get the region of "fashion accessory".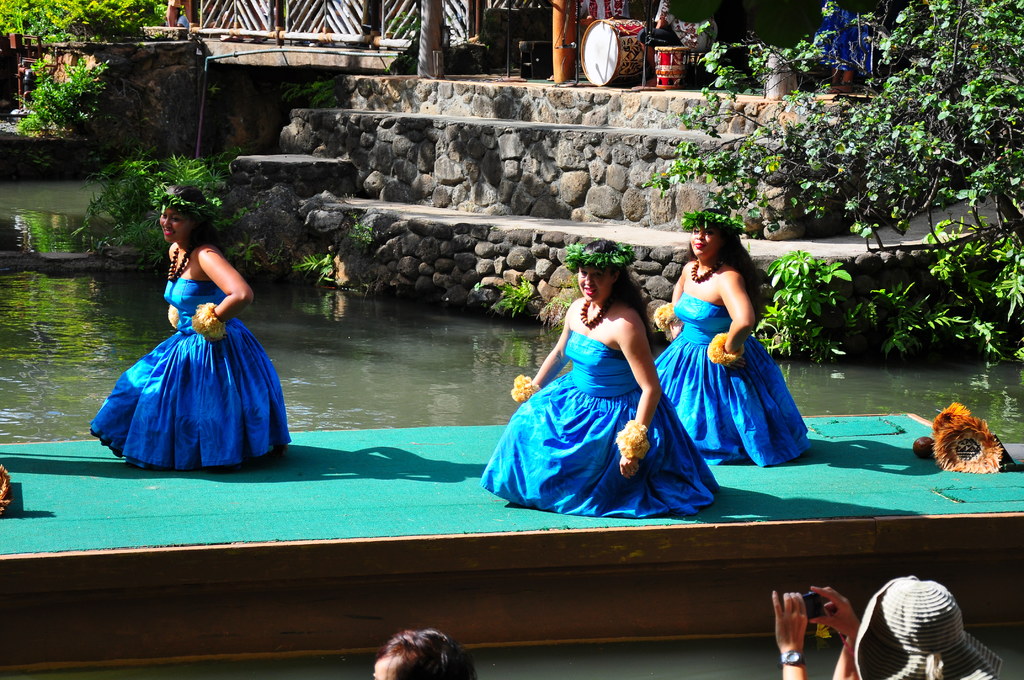
bbox(614, 421, 652, 462).
